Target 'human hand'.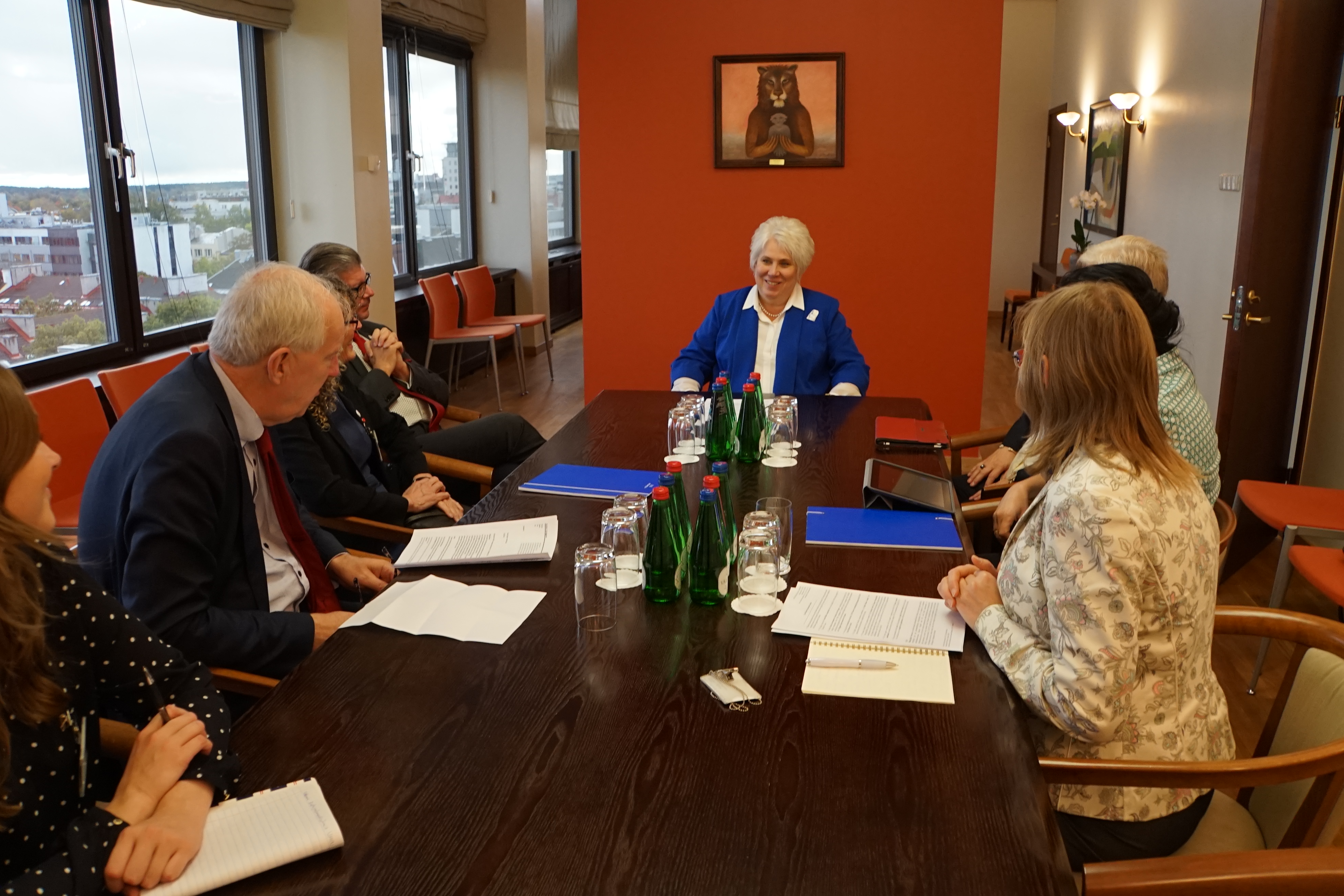
Target region: locate(34, 276, 70, 305).
